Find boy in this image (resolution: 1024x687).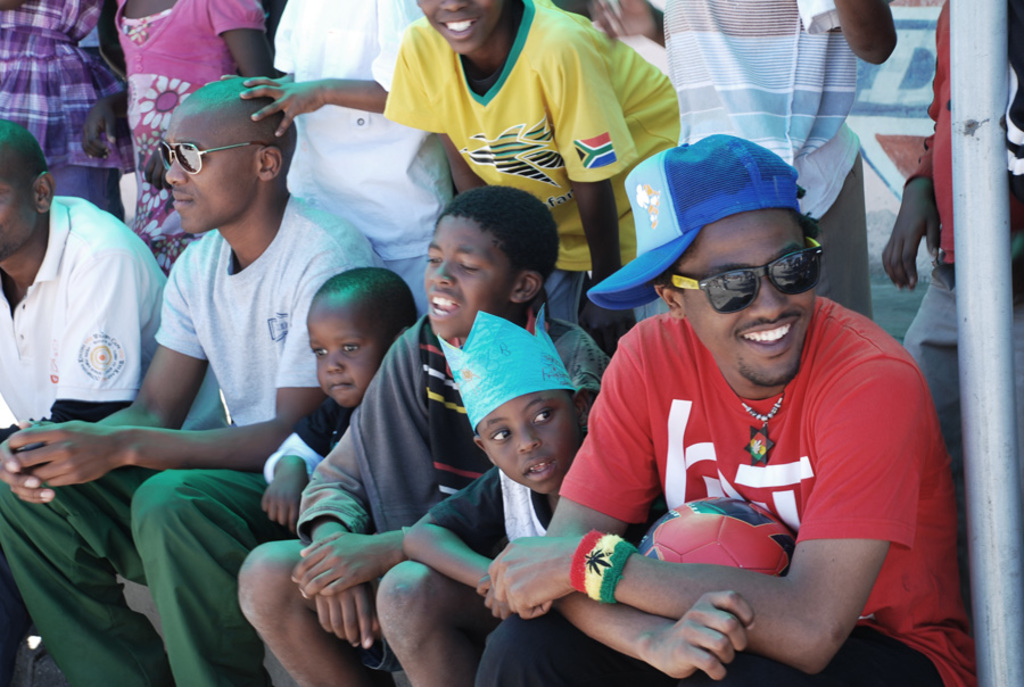
locate(370, 314, 584, 681).
